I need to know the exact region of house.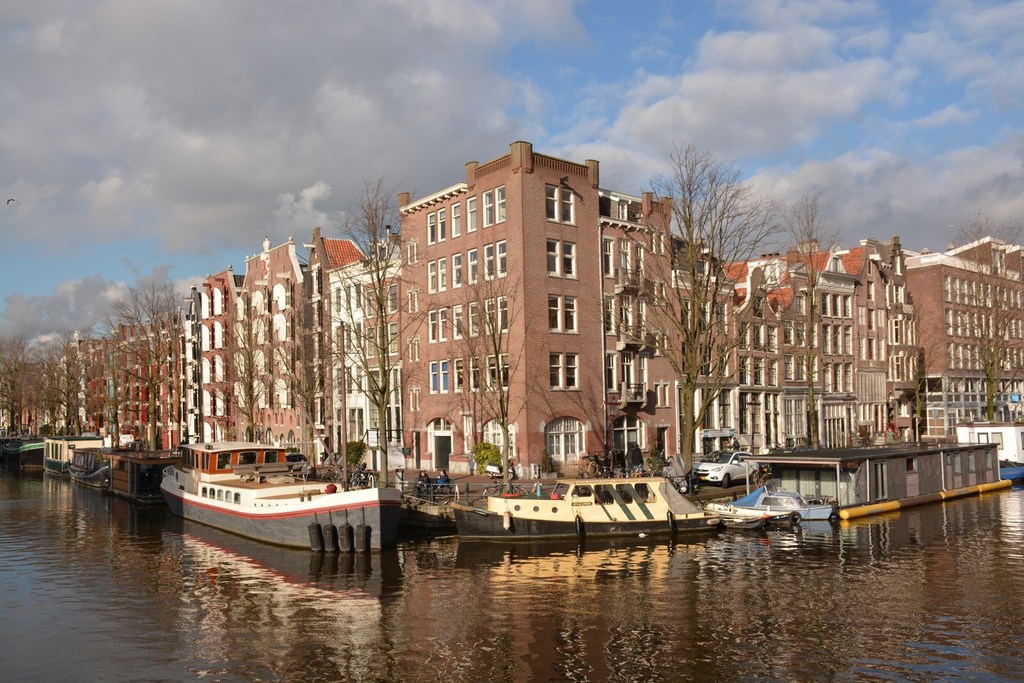
Region: rect(878, 241, 981, 442).
